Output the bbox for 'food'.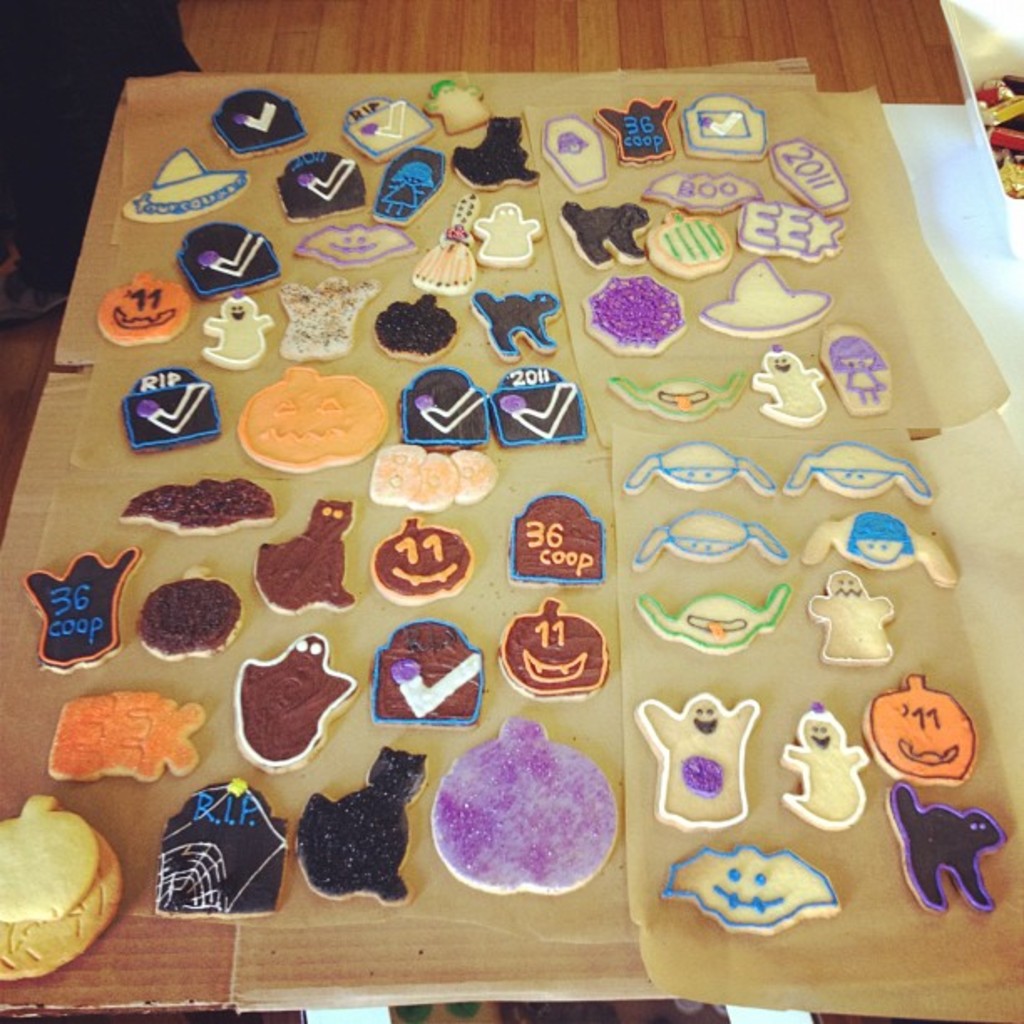
[470, 199, 547, 268].
